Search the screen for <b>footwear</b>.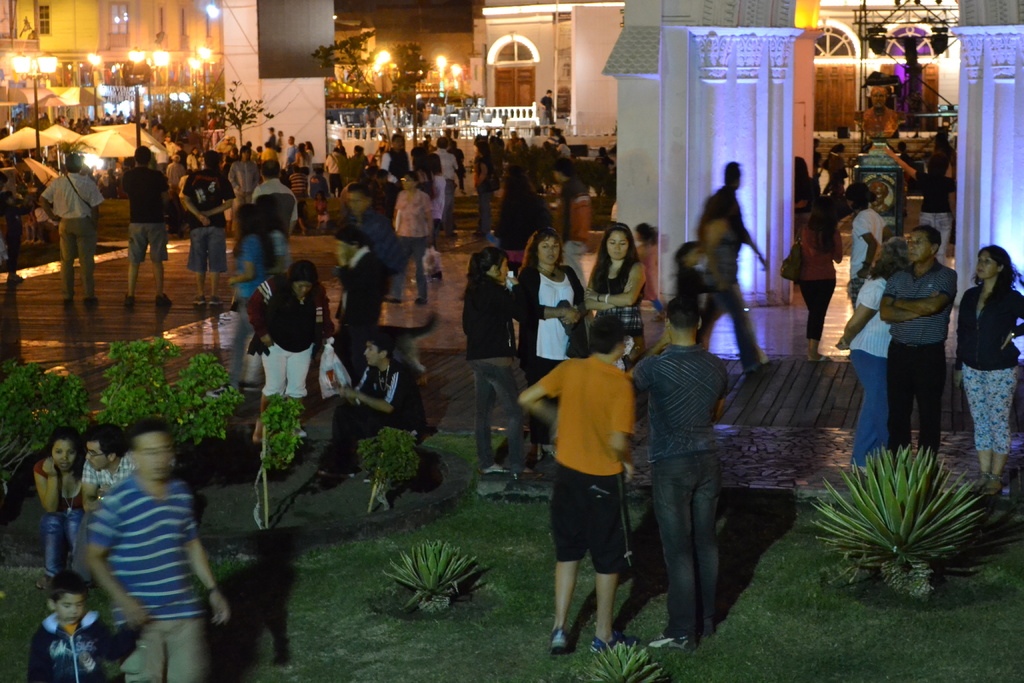
Found at bbox=[250, 420, 266, 446].
